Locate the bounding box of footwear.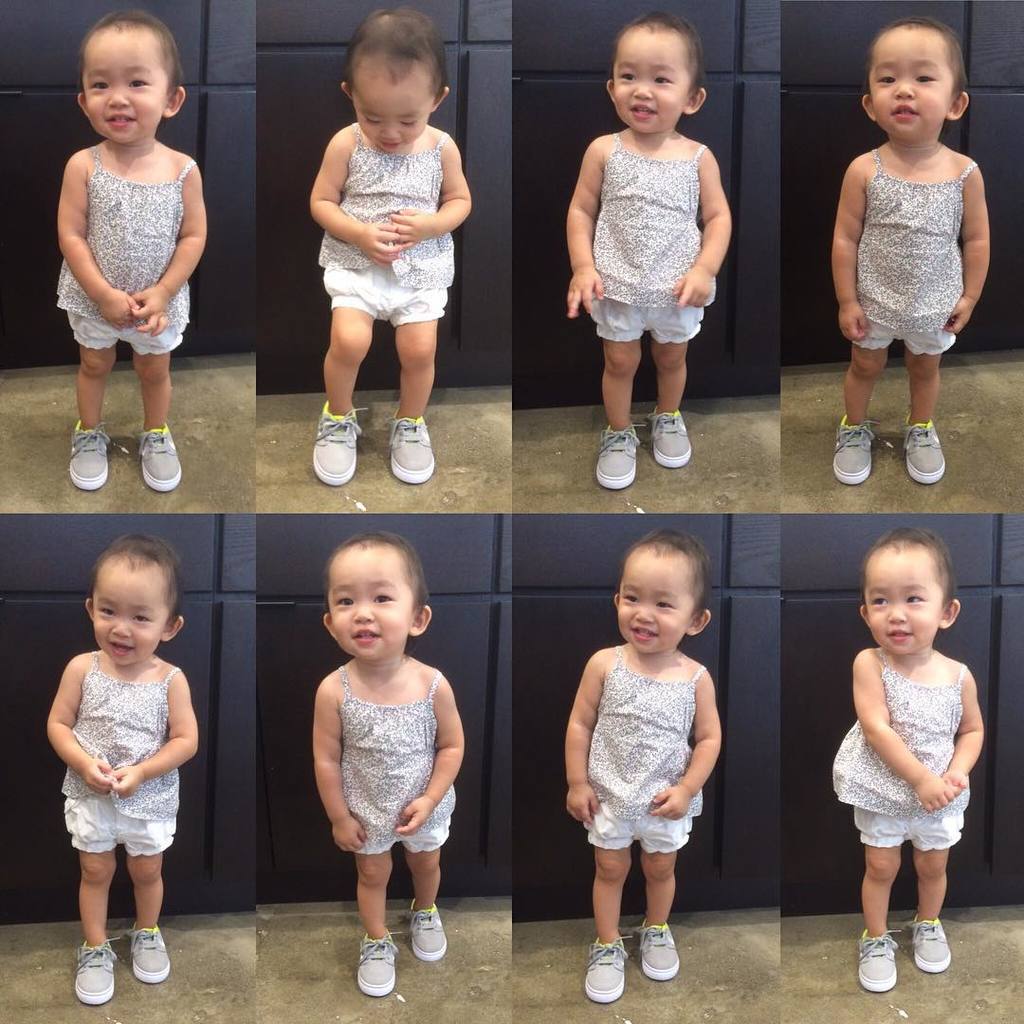
Bounding box: l=309, t=402, r=366, b=492.
